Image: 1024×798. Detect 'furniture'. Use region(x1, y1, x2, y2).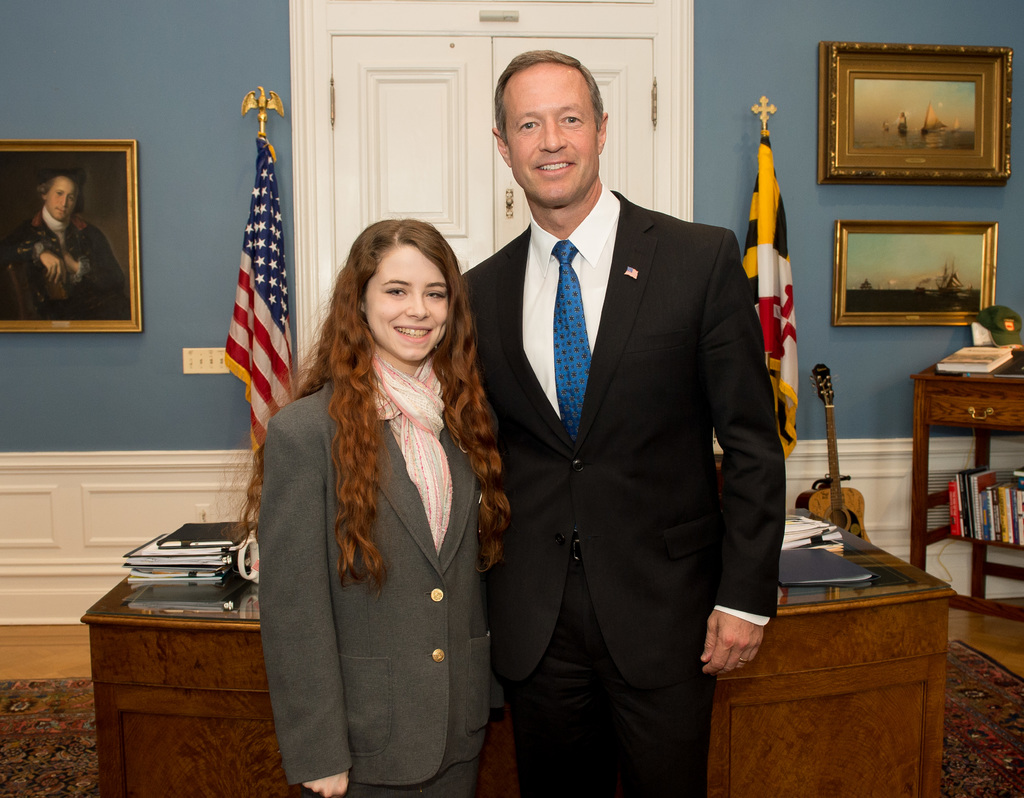
region(912, 355, 1023, 623).
